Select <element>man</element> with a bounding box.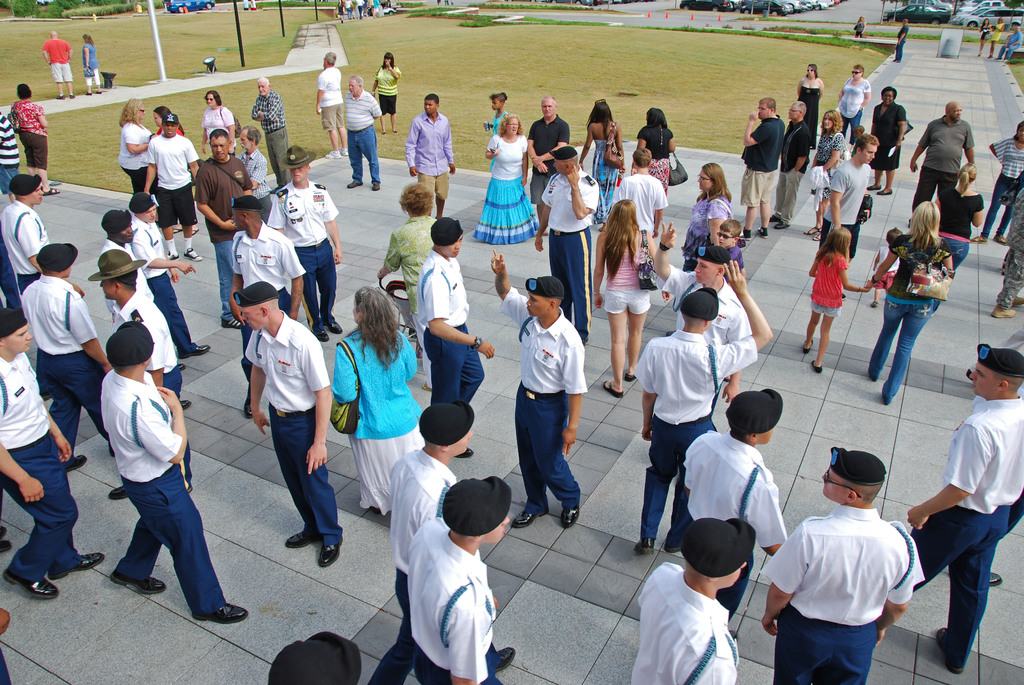
BBox(997, 17, 1023, 65).
